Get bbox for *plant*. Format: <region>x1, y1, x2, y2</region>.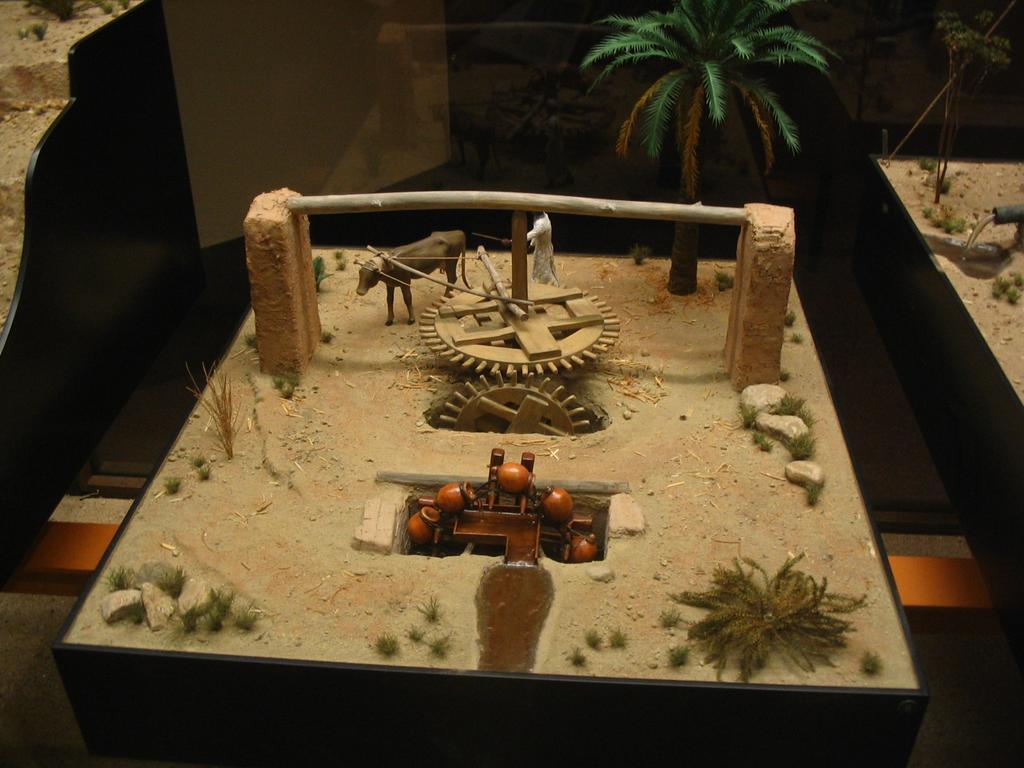
<region>191, 449, 209, 461</region>.
